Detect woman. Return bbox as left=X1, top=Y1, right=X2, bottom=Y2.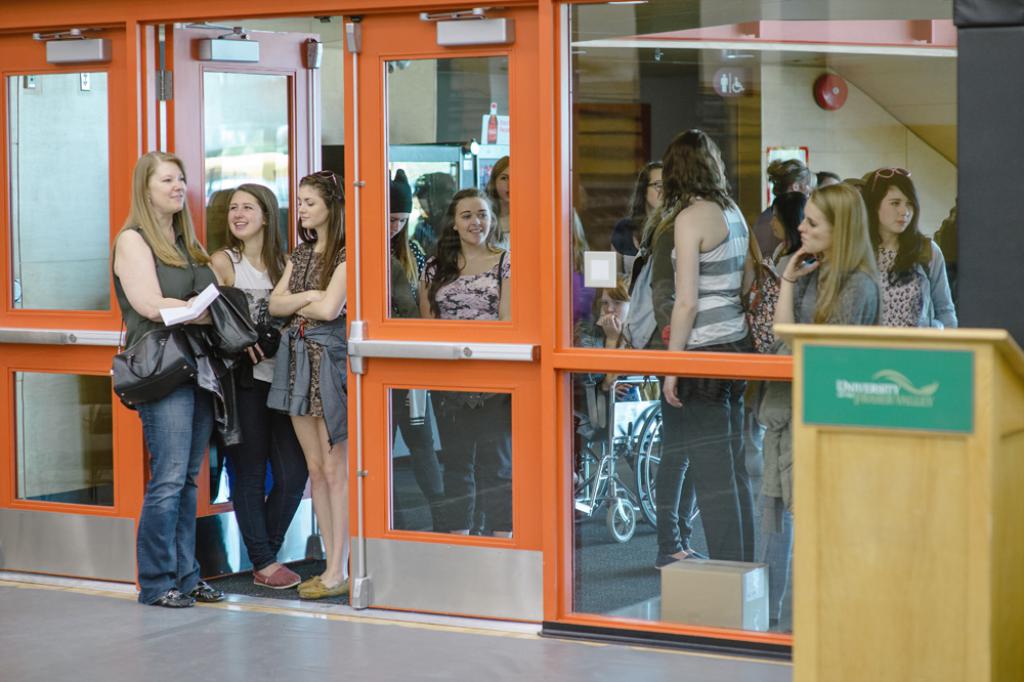
left=486, top=164, right=509, bottom=247.
